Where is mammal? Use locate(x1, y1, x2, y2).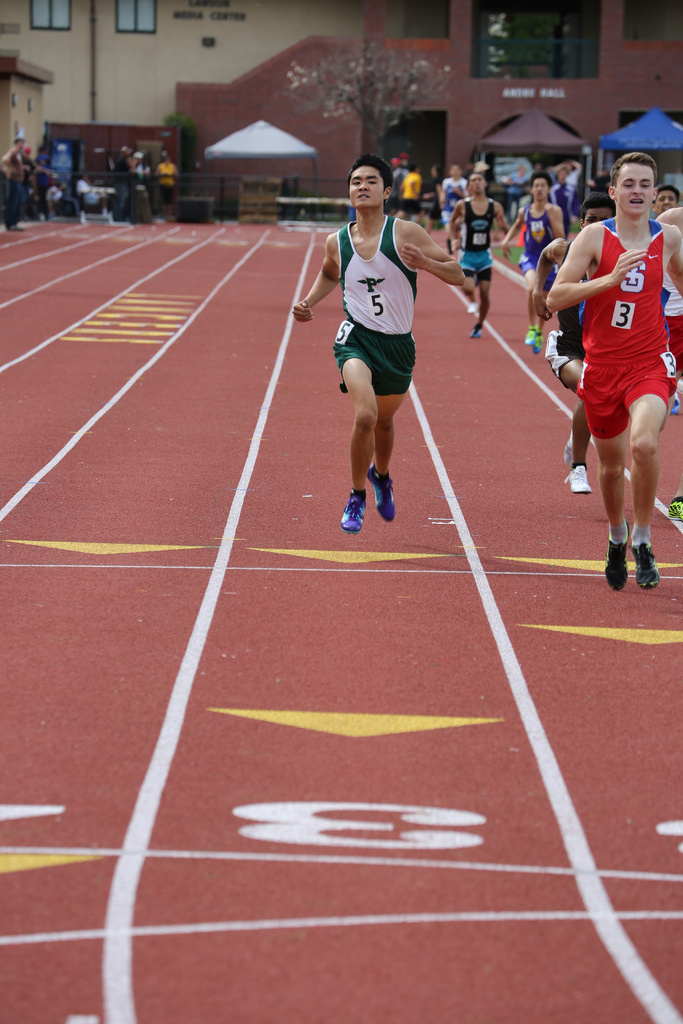
locate(532, 191, 621, 493).
